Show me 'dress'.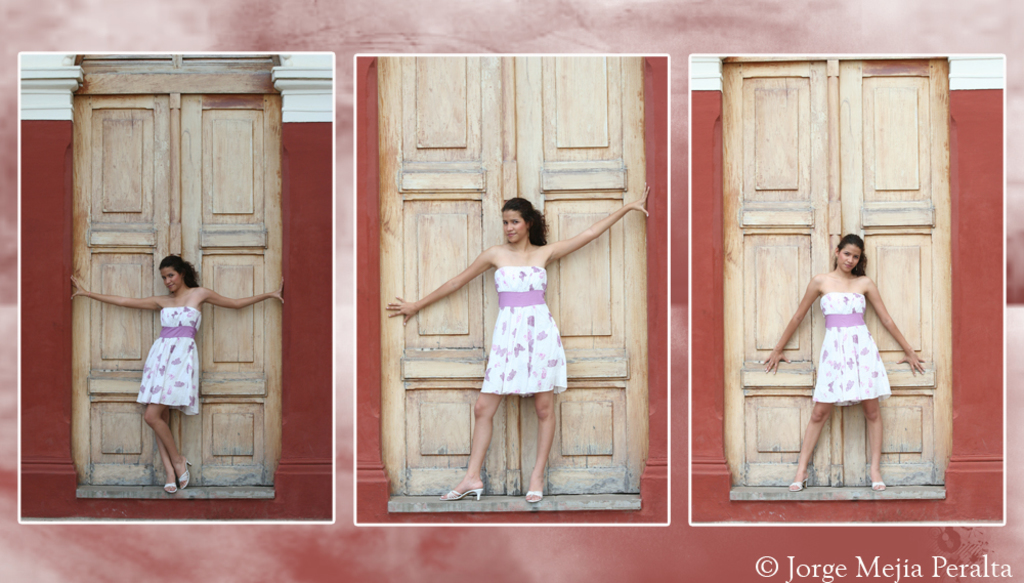
'dress' is here: {"left": 814, "top": 290, "right": 892, "bottom": 405}.
